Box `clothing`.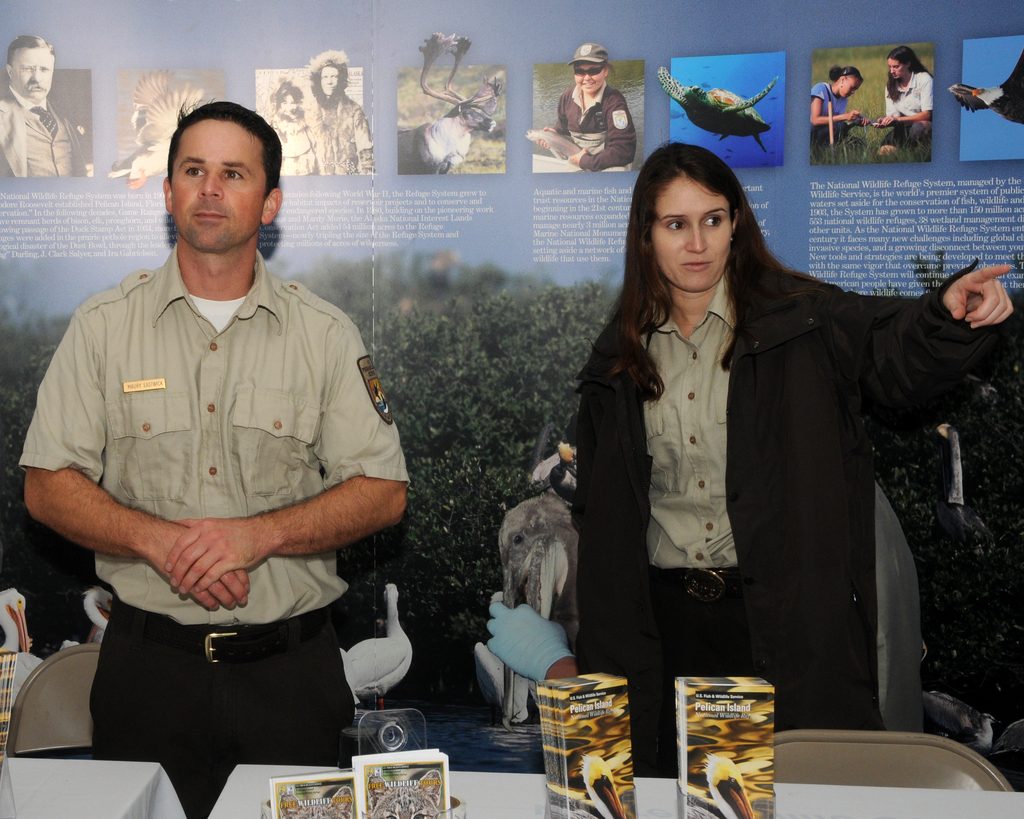
pyautogui.locateOnScreen(882, 70, 934, 152).
